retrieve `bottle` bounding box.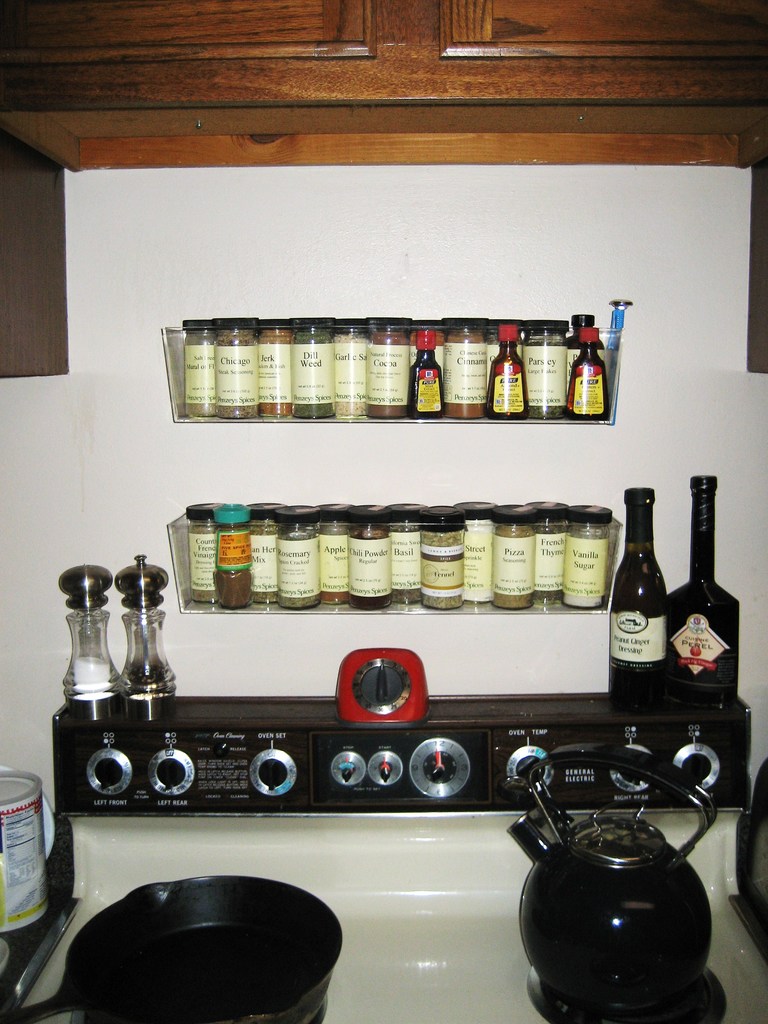
Bounding box: pyautogui.locateOnScreen(561, 330, 610, 418).
